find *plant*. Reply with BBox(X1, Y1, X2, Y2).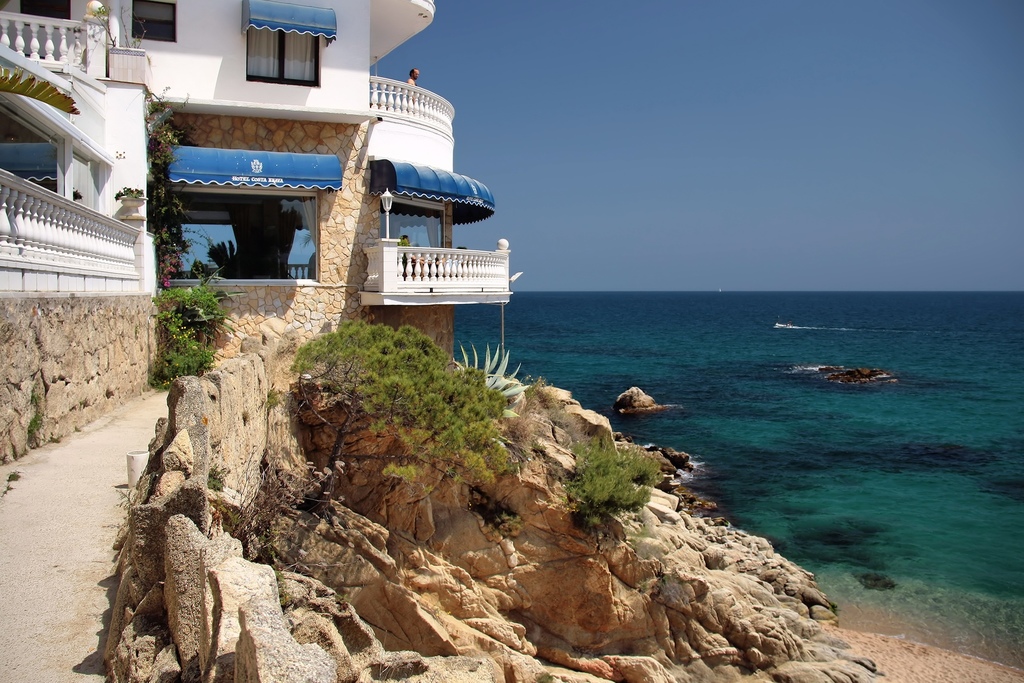
BBox(113, 185, 150, 201).
